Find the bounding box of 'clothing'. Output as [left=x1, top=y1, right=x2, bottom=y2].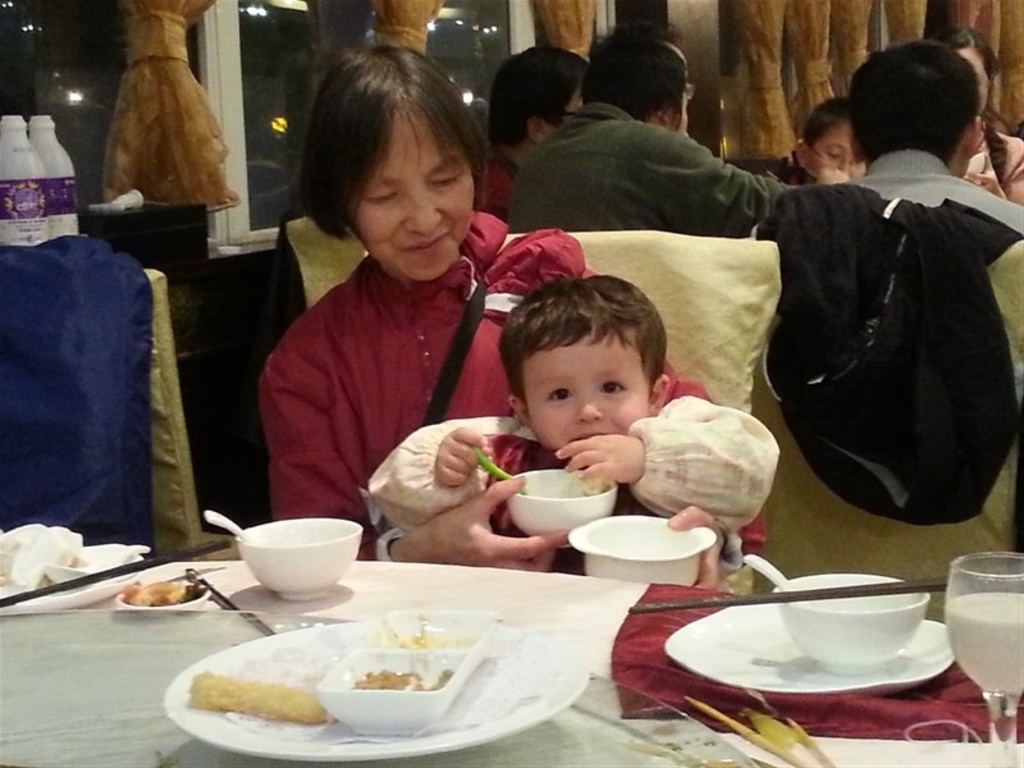
[left=497, top=106, right=804, bottom=237].
